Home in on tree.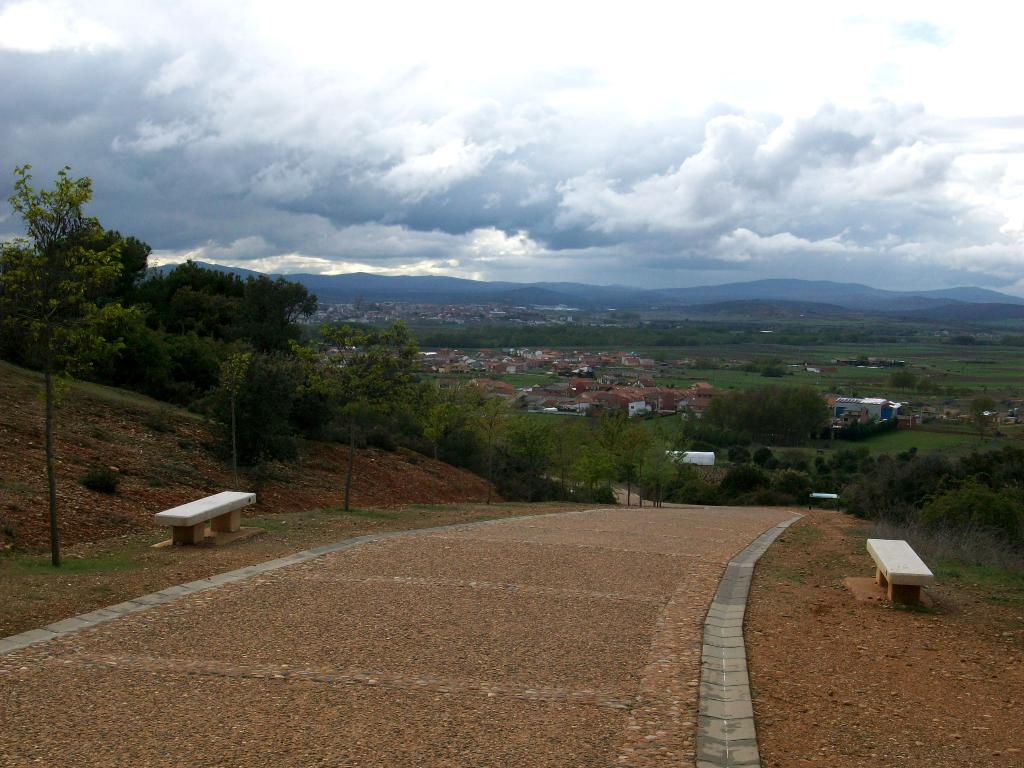
Homed in at pyautogui.locateOnScreen(287, 320, 420, 511).
